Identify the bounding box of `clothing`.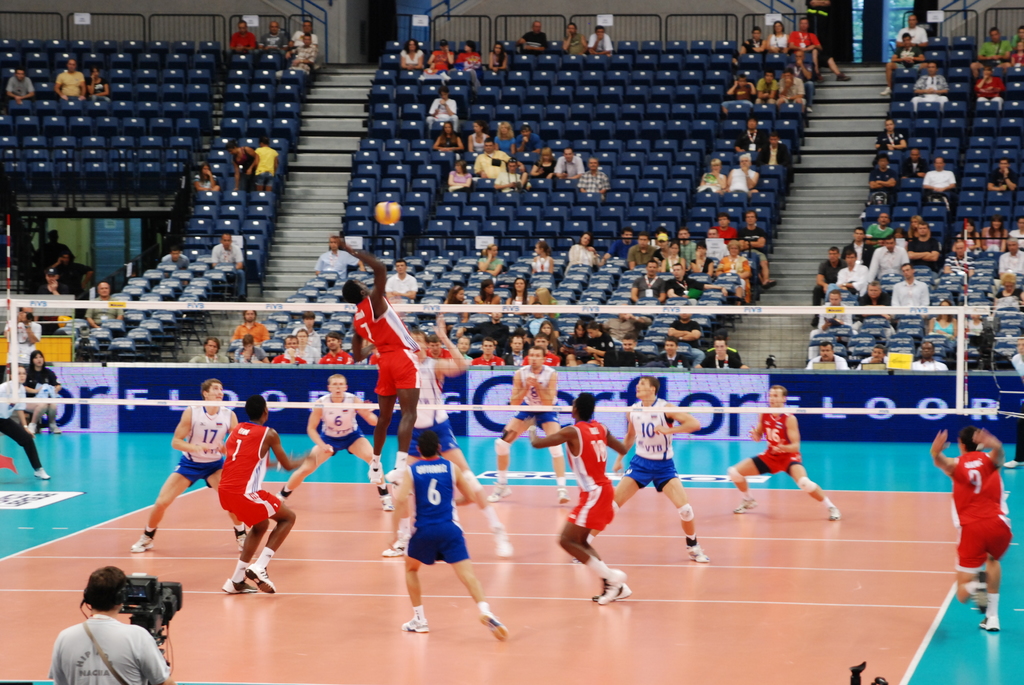
(x1=860, y1=289, x2=887, y2=305).
